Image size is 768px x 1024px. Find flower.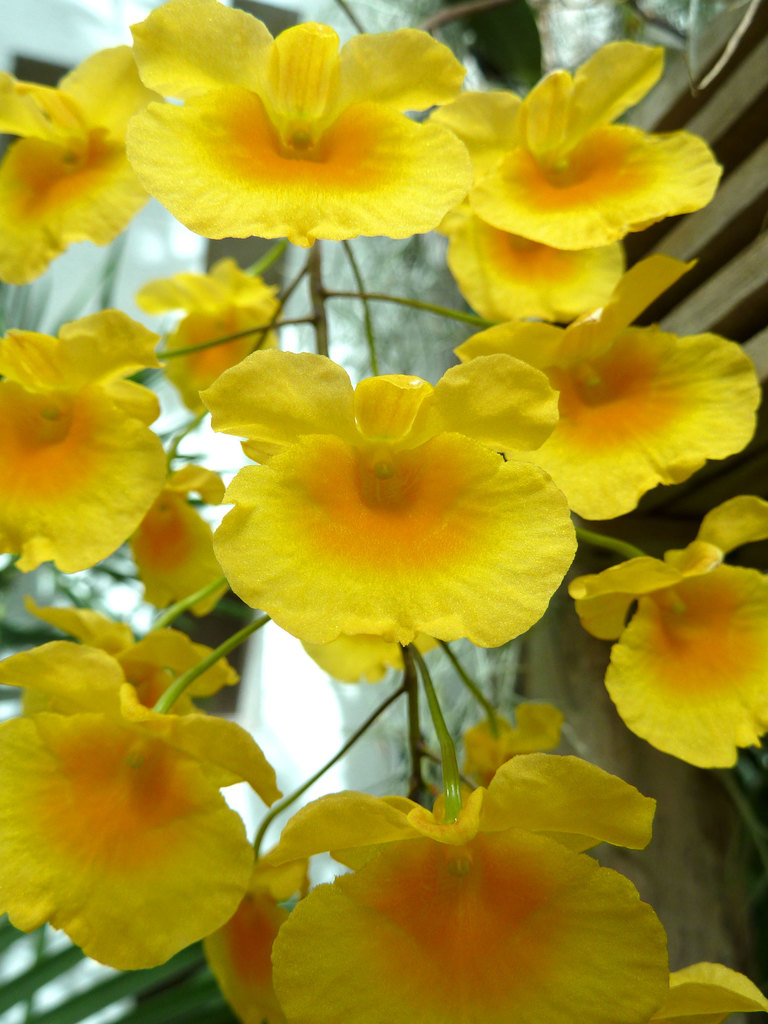
[x1=194, y1=351, x2=577, y2=646].
